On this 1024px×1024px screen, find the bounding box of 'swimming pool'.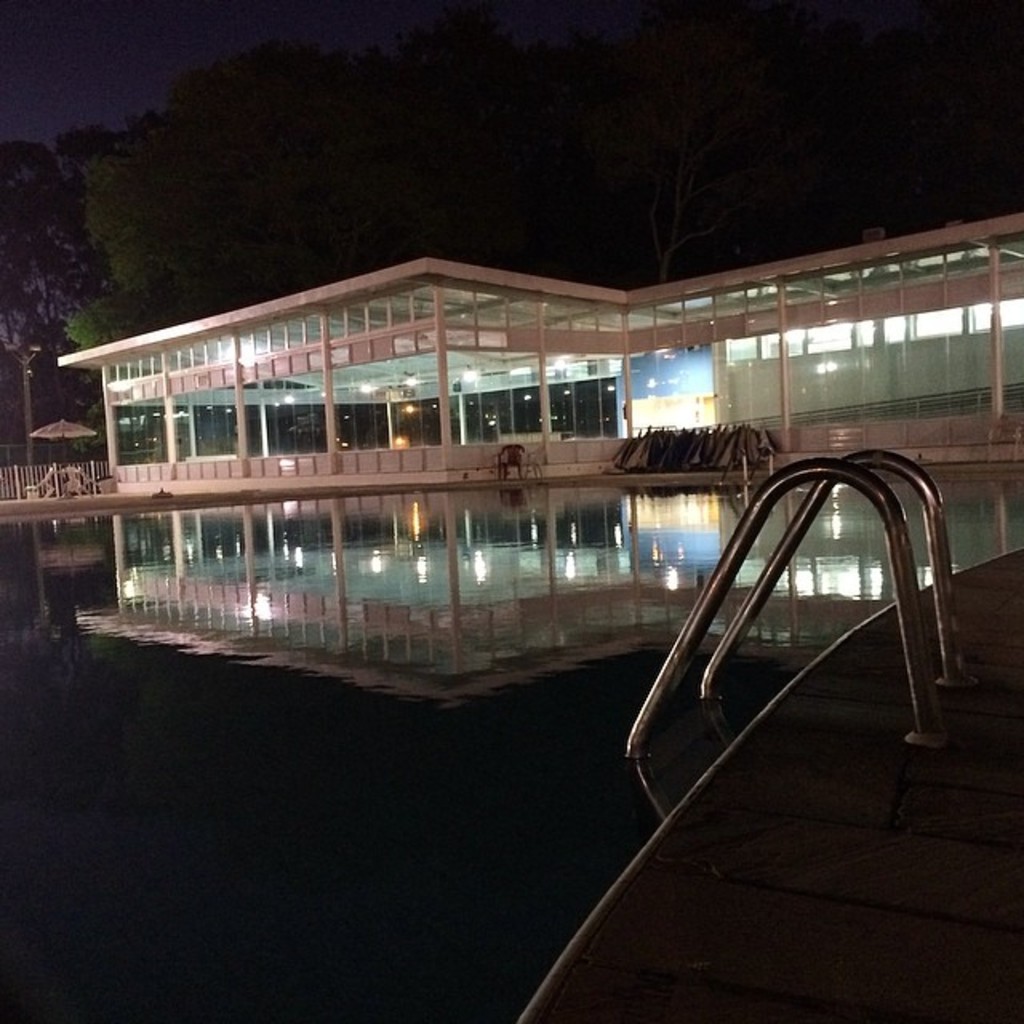
Bounding box: 0 459 1022 1022.
